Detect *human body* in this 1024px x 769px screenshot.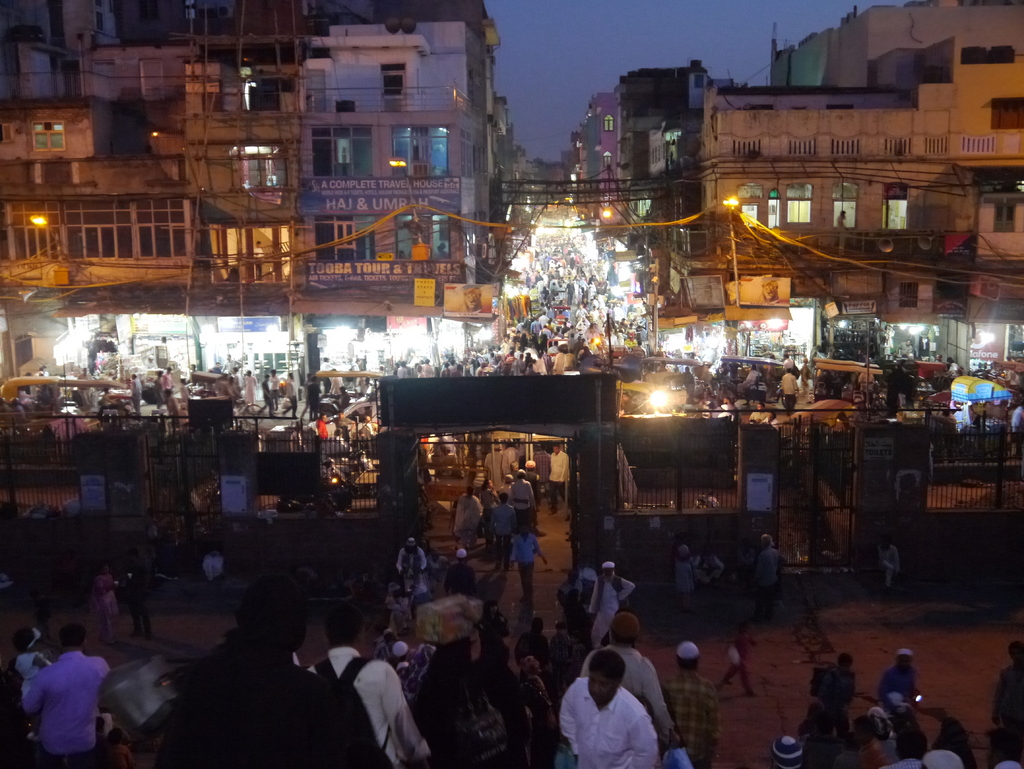
Detection: 122, 560, 148, 628.
